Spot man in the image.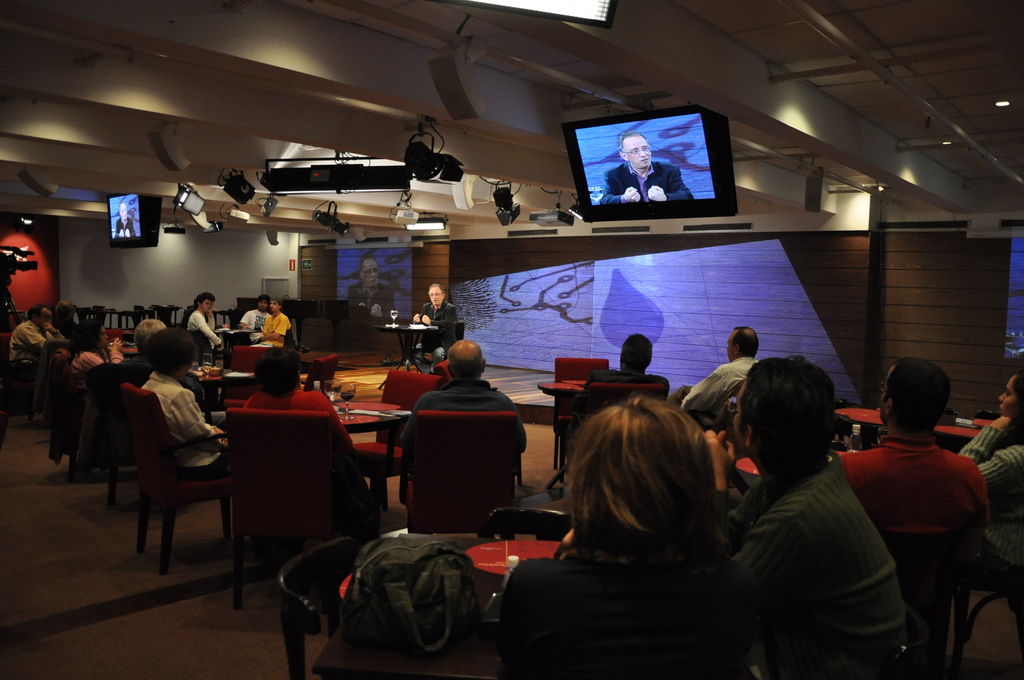
man found at select_region(351, 256, 394, 314).
